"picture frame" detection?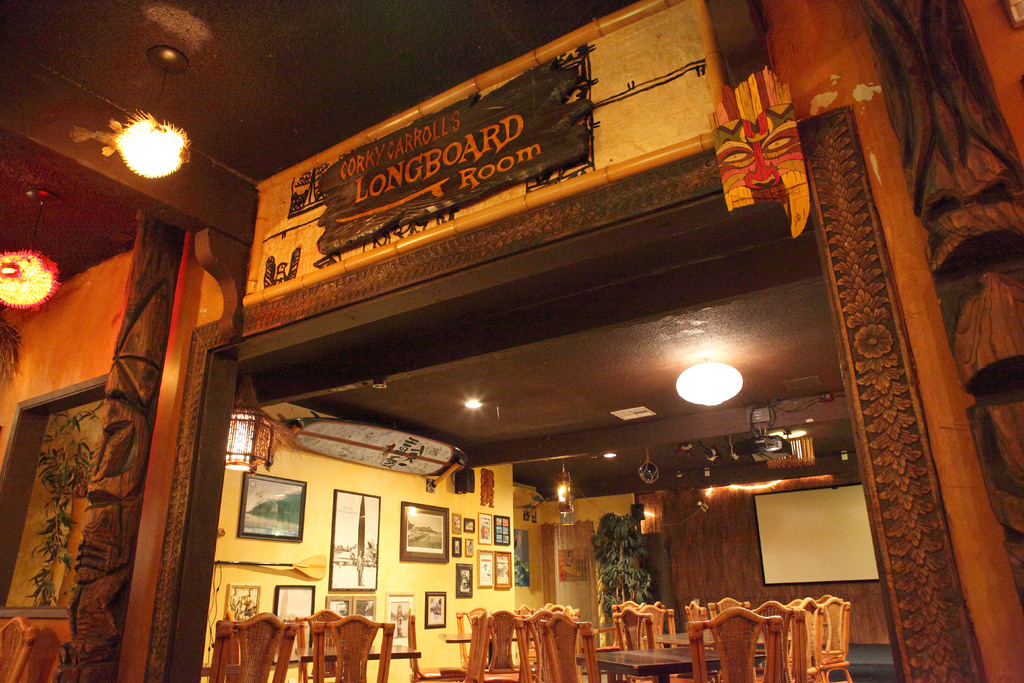
box(464, 517, 474, 531)
